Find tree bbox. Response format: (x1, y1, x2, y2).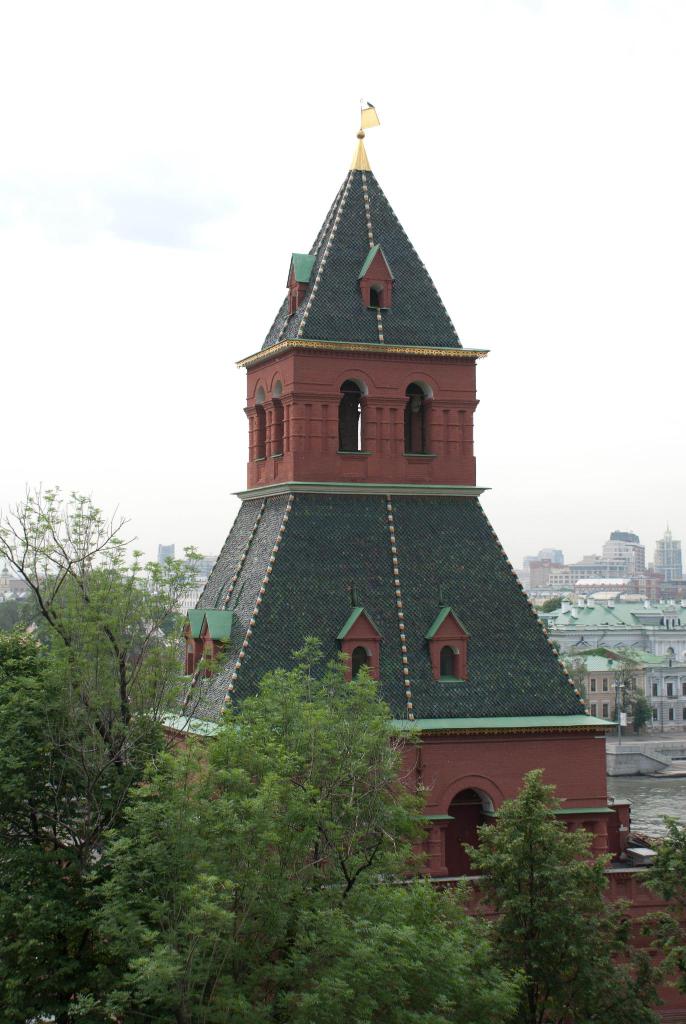
(580, 915, 685, 1023).
